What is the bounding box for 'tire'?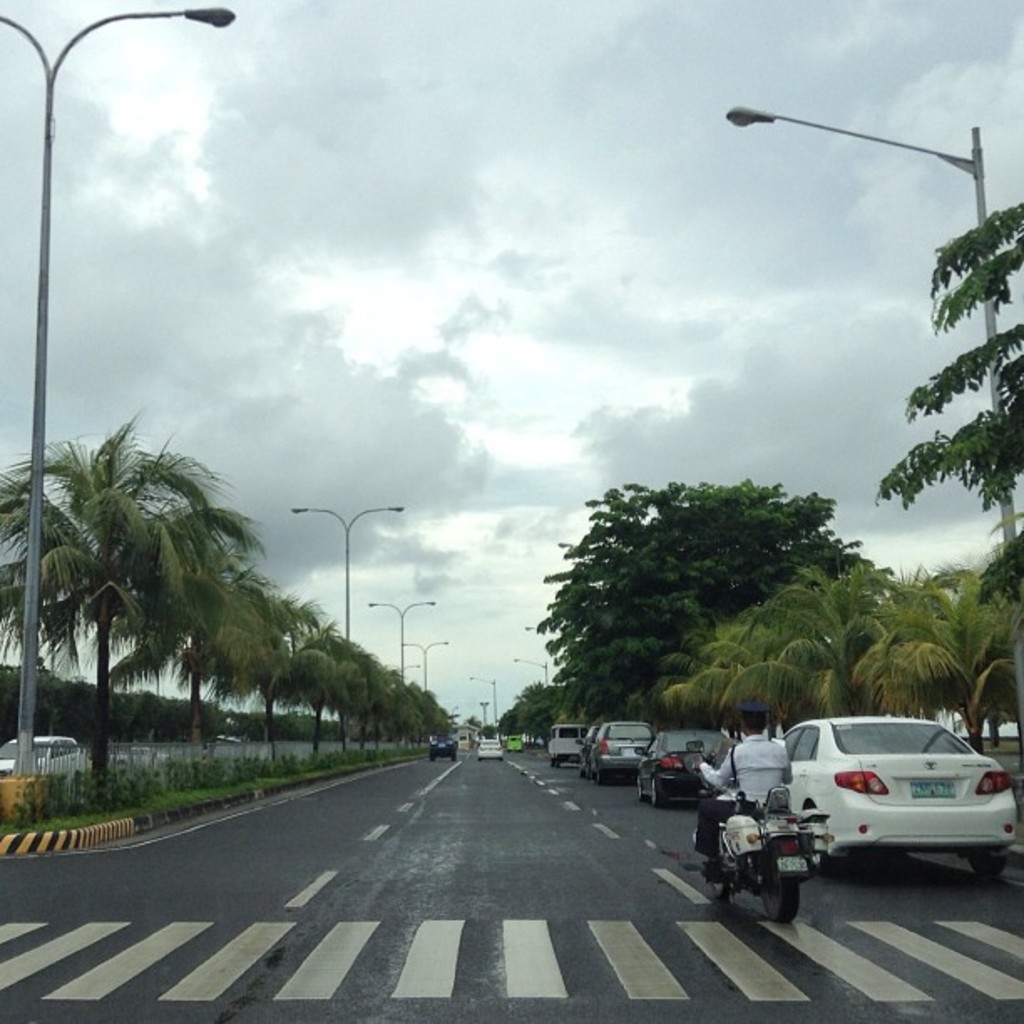
[704,845,726,917].
